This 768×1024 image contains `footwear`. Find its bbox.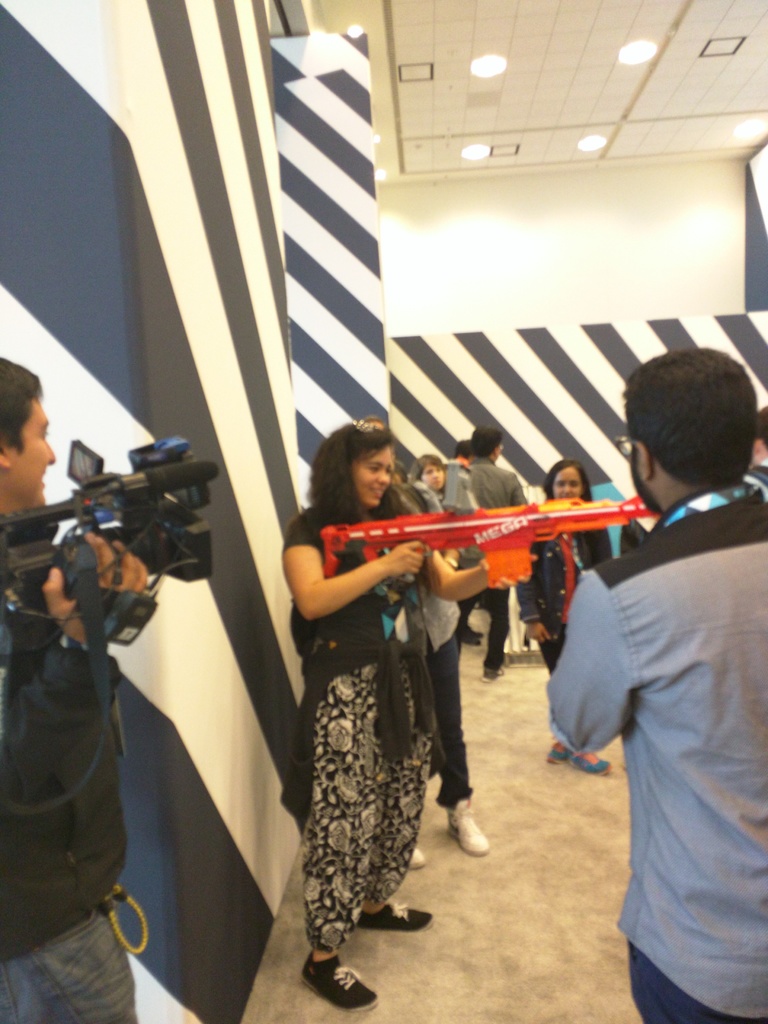
352, 902, 436, 931.
